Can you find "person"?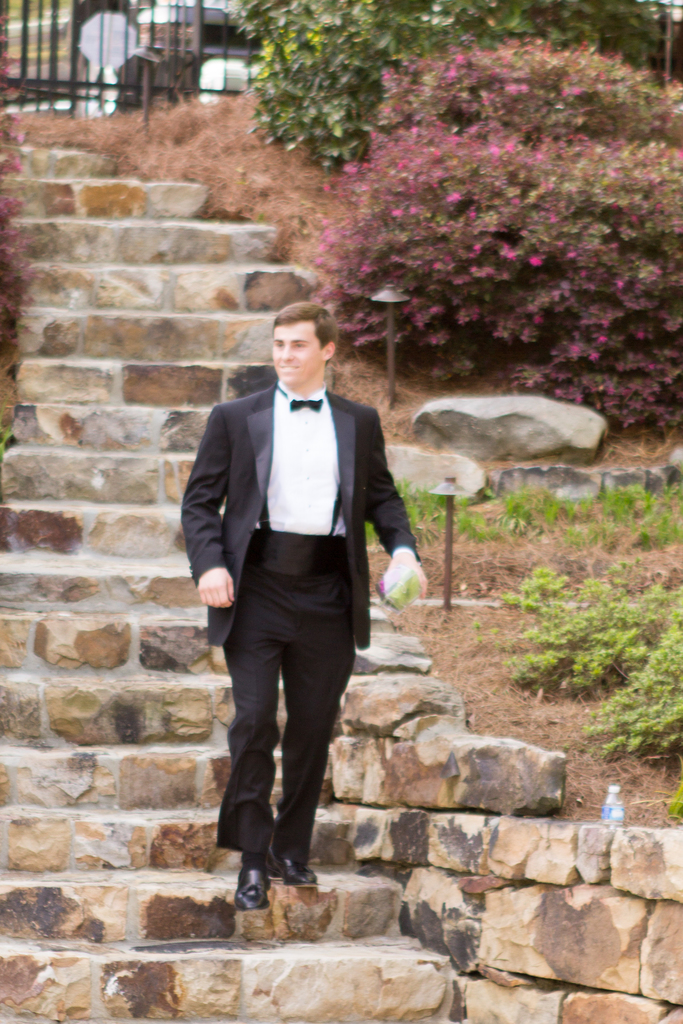
Yes, bounding box: bbox=[176, 304, 421, 908].
